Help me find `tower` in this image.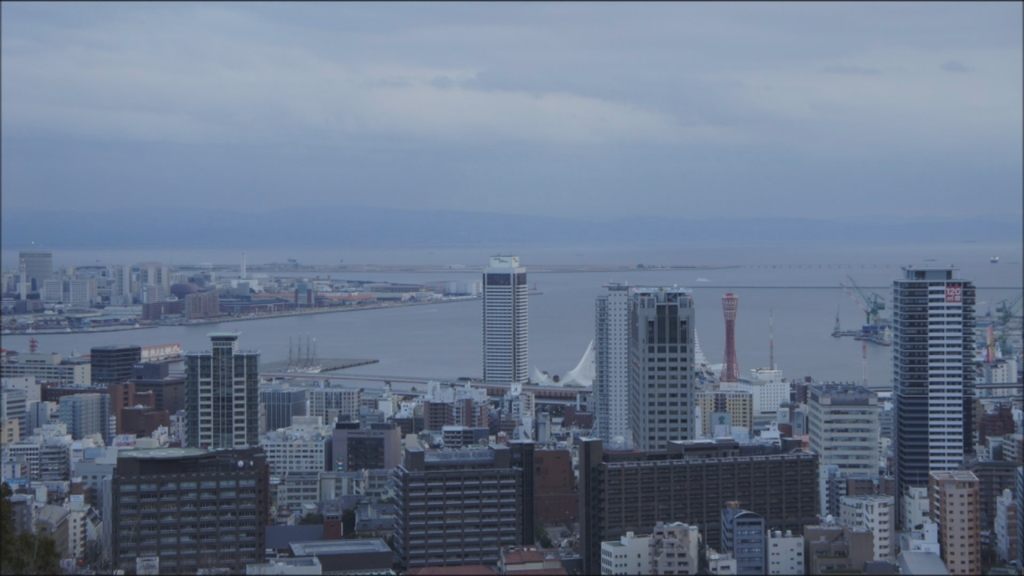
Found it: <region>931, 472, 988, 575</region>.
